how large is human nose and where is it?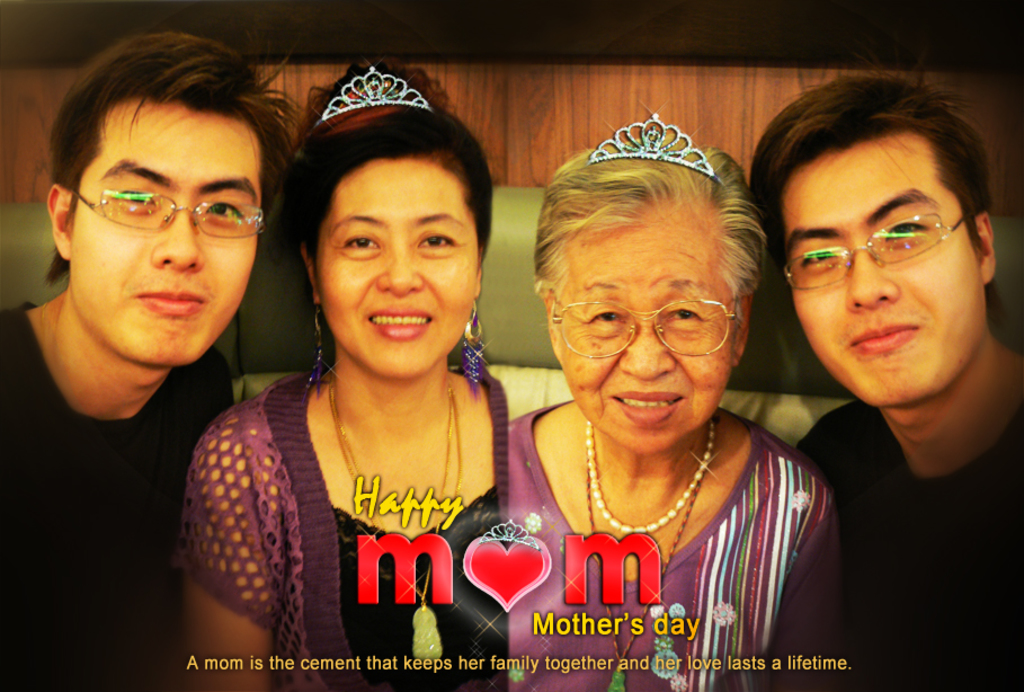
Bounding box: 616 311 676 375.
